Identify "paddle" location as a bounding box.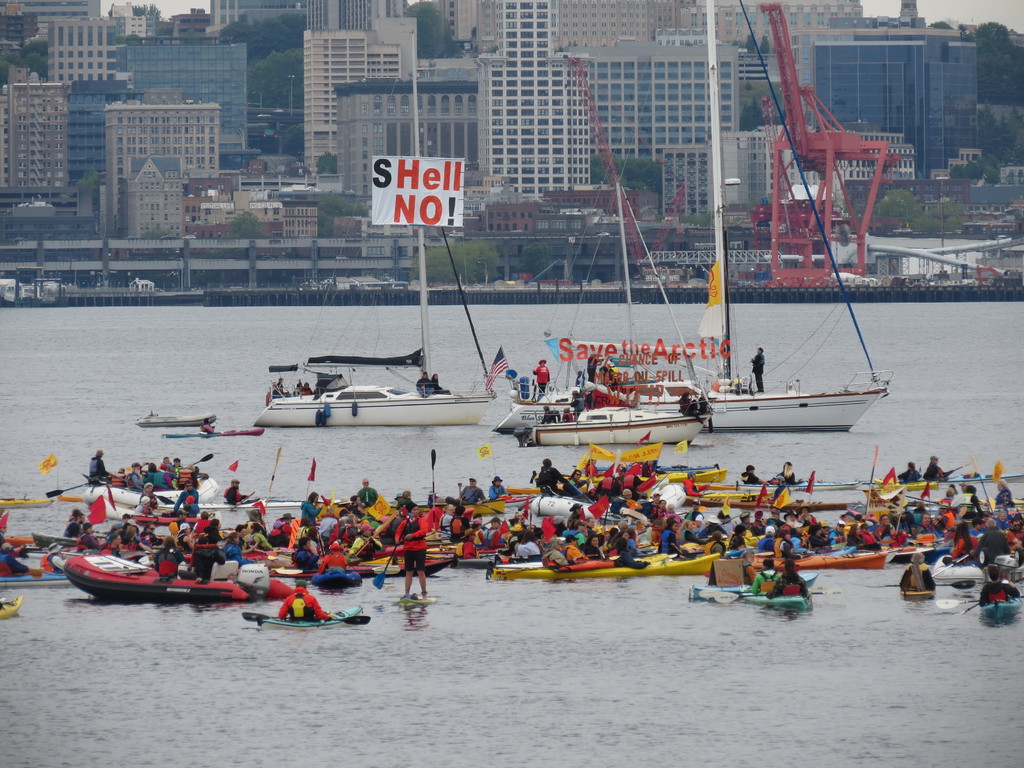
box=[933, 598, 1023, 609].
